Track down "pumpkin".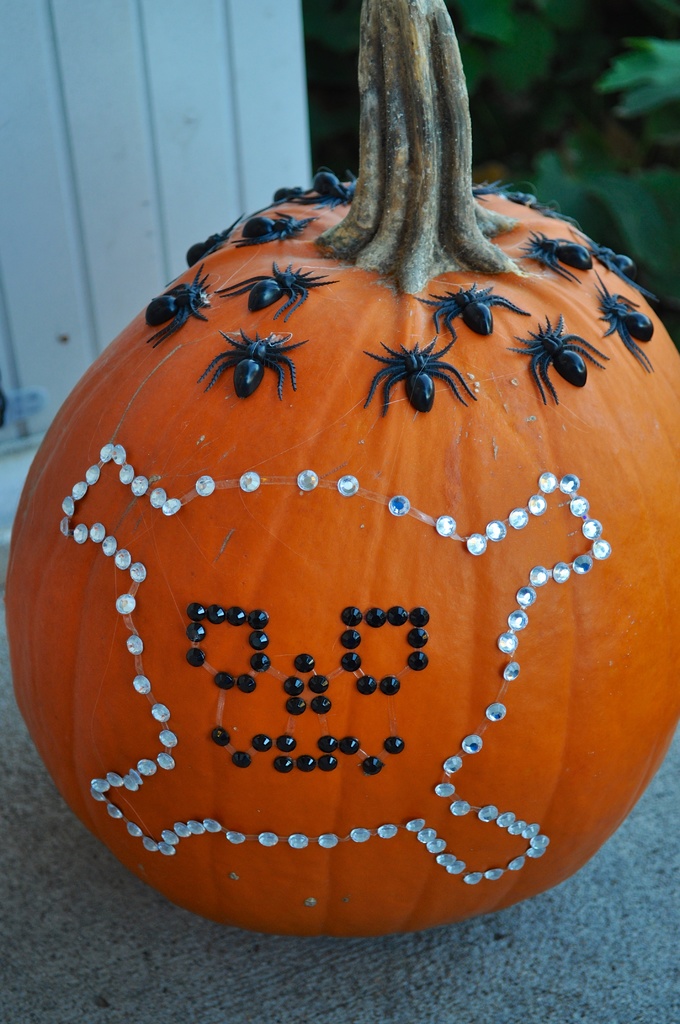
Tracked to {"left": 1, "top": 0, "right": 679, "bottom": 935}.
